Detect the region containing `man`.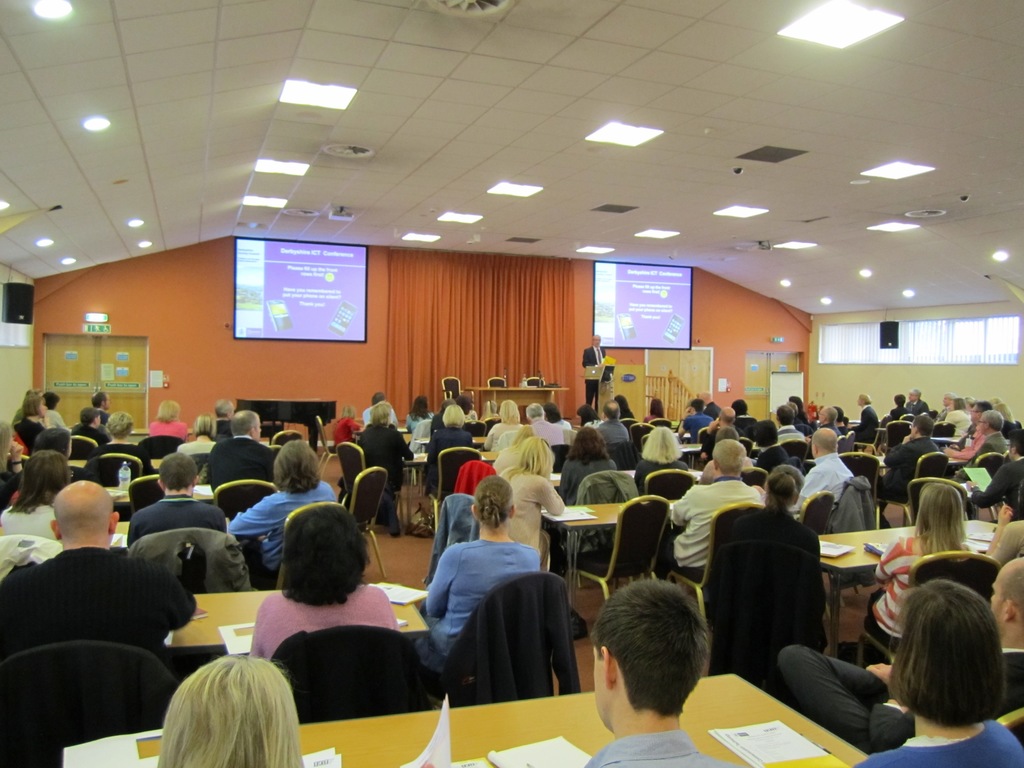
x1=965, y1=426, x2=1023, y2=521.
